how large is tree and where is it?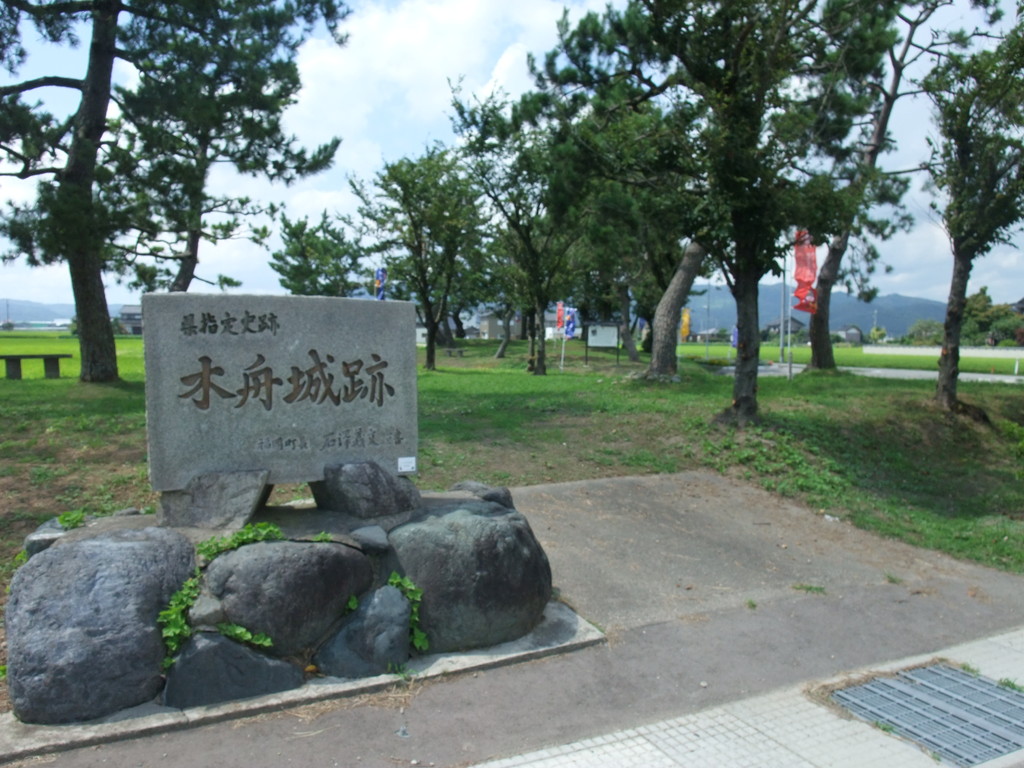
Bounding box: (x1=925, y1=0, x2=1023, y2=408).
